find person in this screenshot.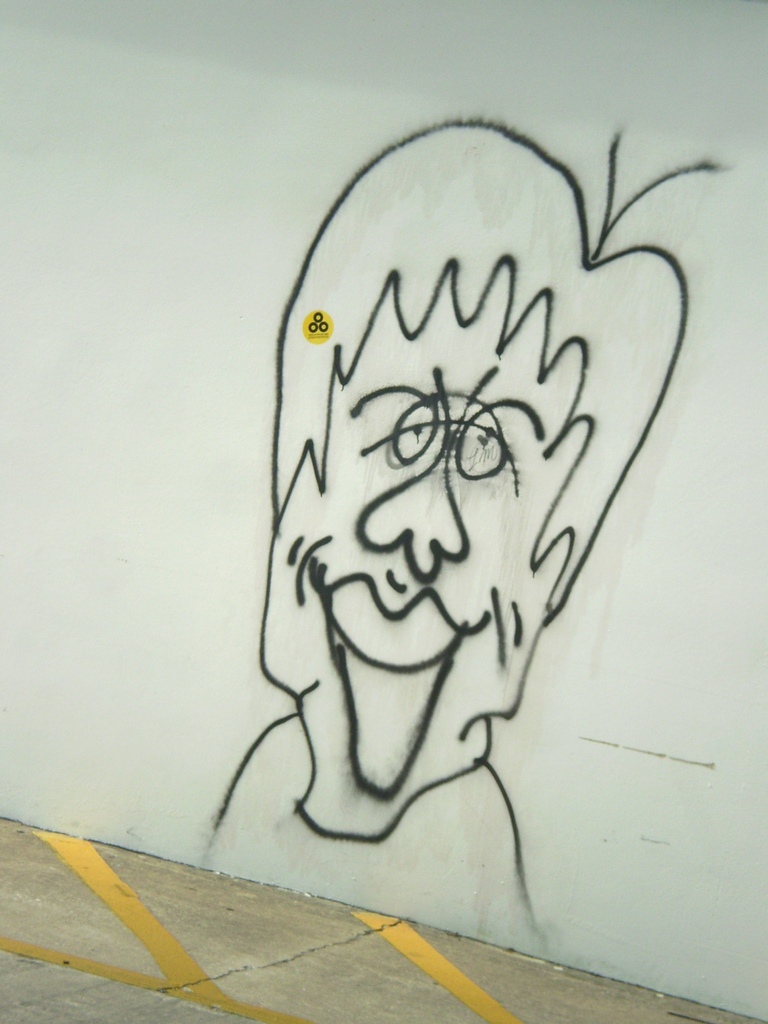
The bounding box for person is (186,93,735,938).
